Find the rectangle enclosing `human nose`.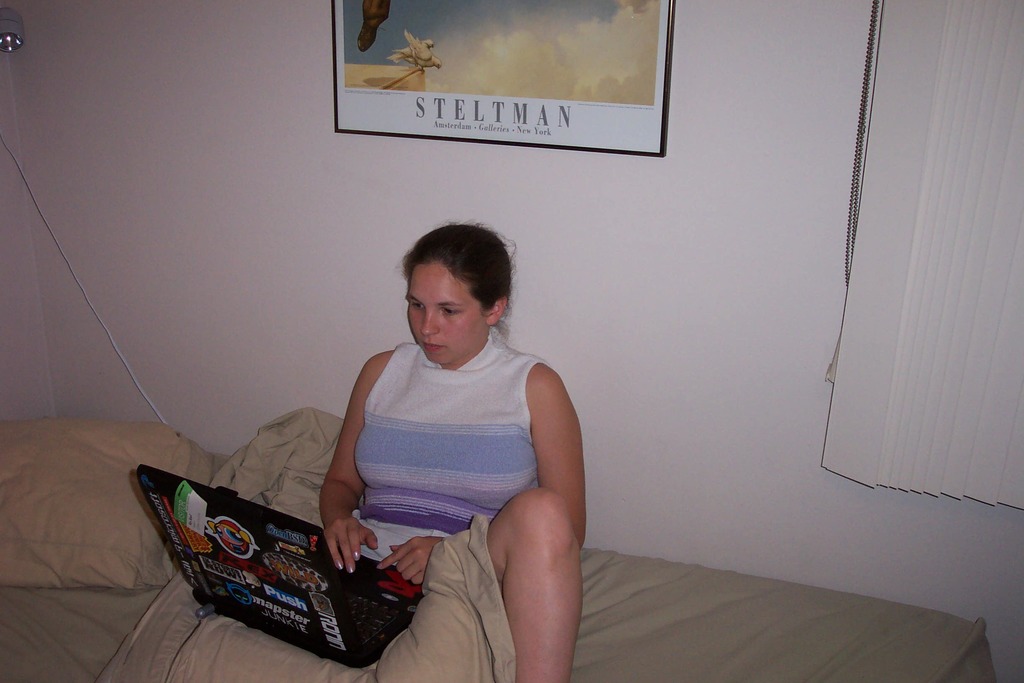
[left=420, top=309, right=438, bottom=333].
